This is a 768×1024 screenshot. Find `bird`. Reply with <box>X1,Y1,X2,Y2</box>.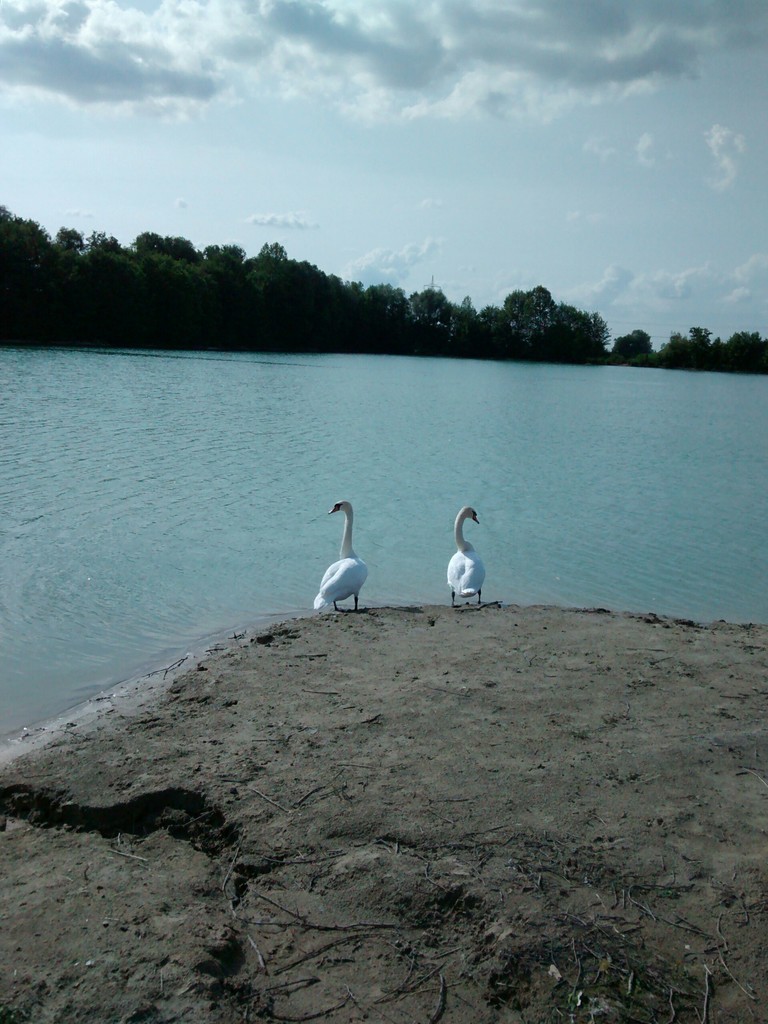
<box>444,502,492,608</box>.
